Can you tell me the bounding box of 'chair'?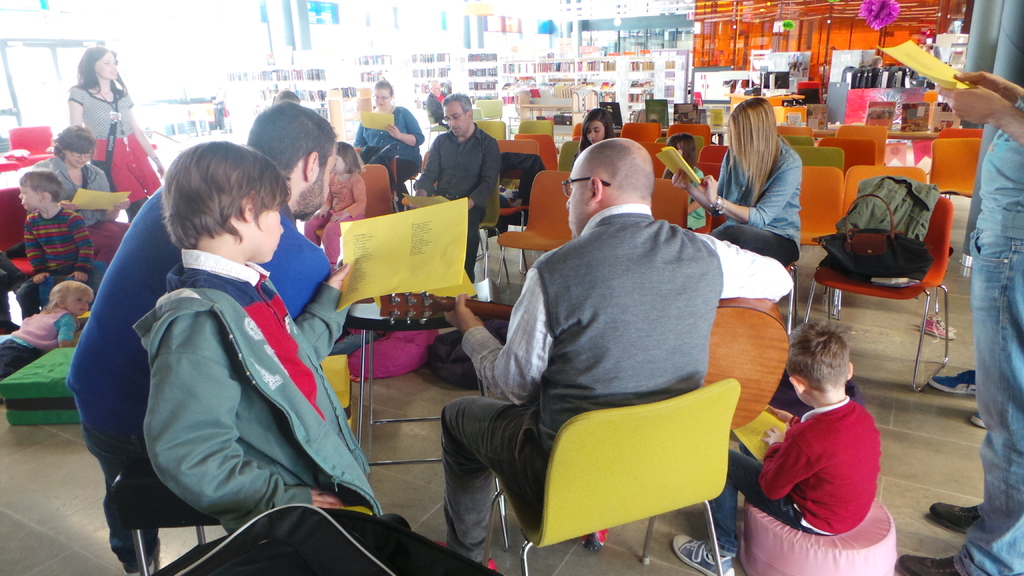
rect(476, 120, 504, 138).
